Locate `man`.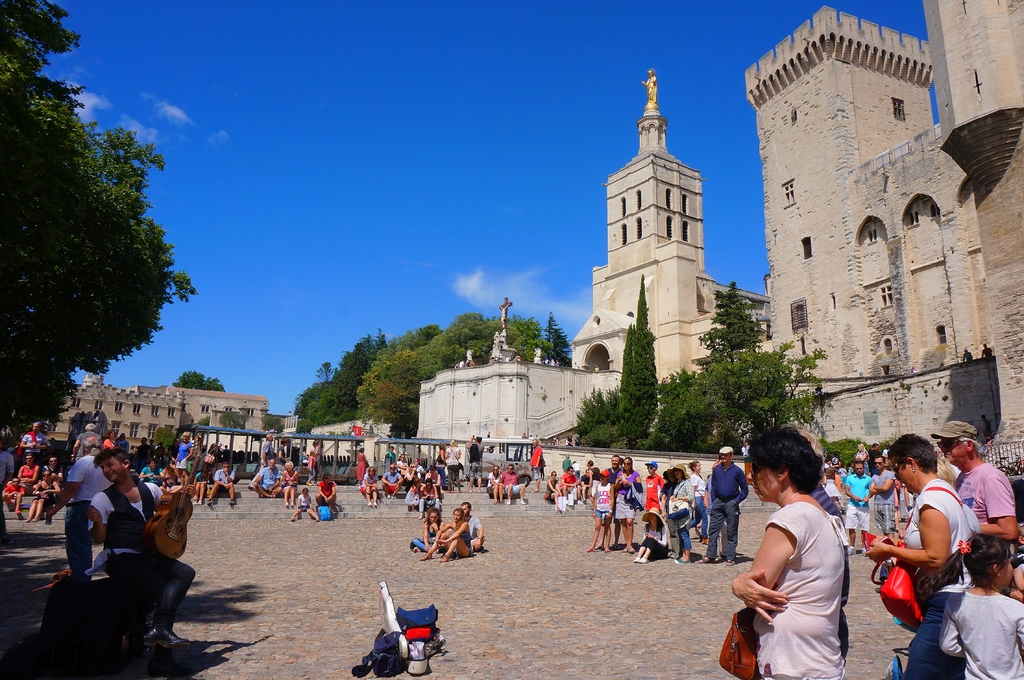
Bounding box: (x1=470, y1=433, x2=486, y2=492).
